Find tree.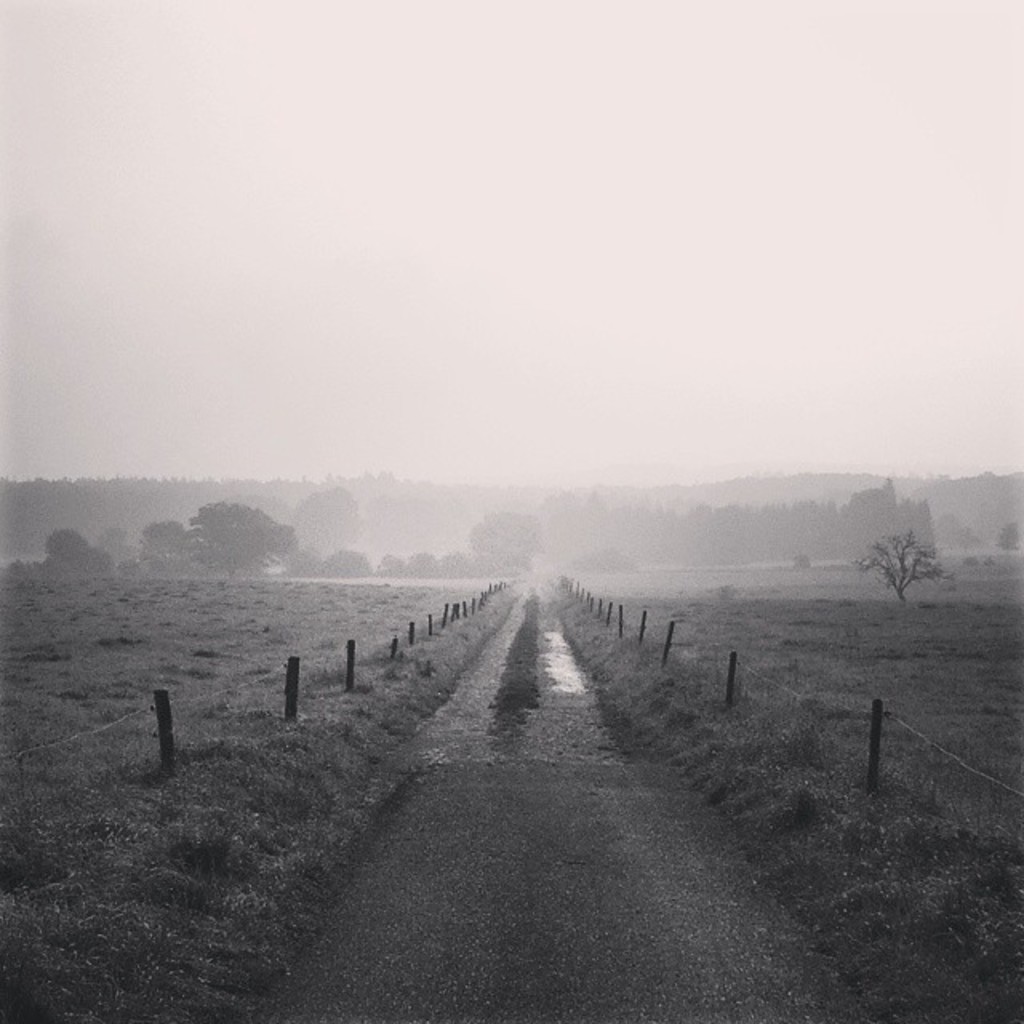
466 507 541 573.
